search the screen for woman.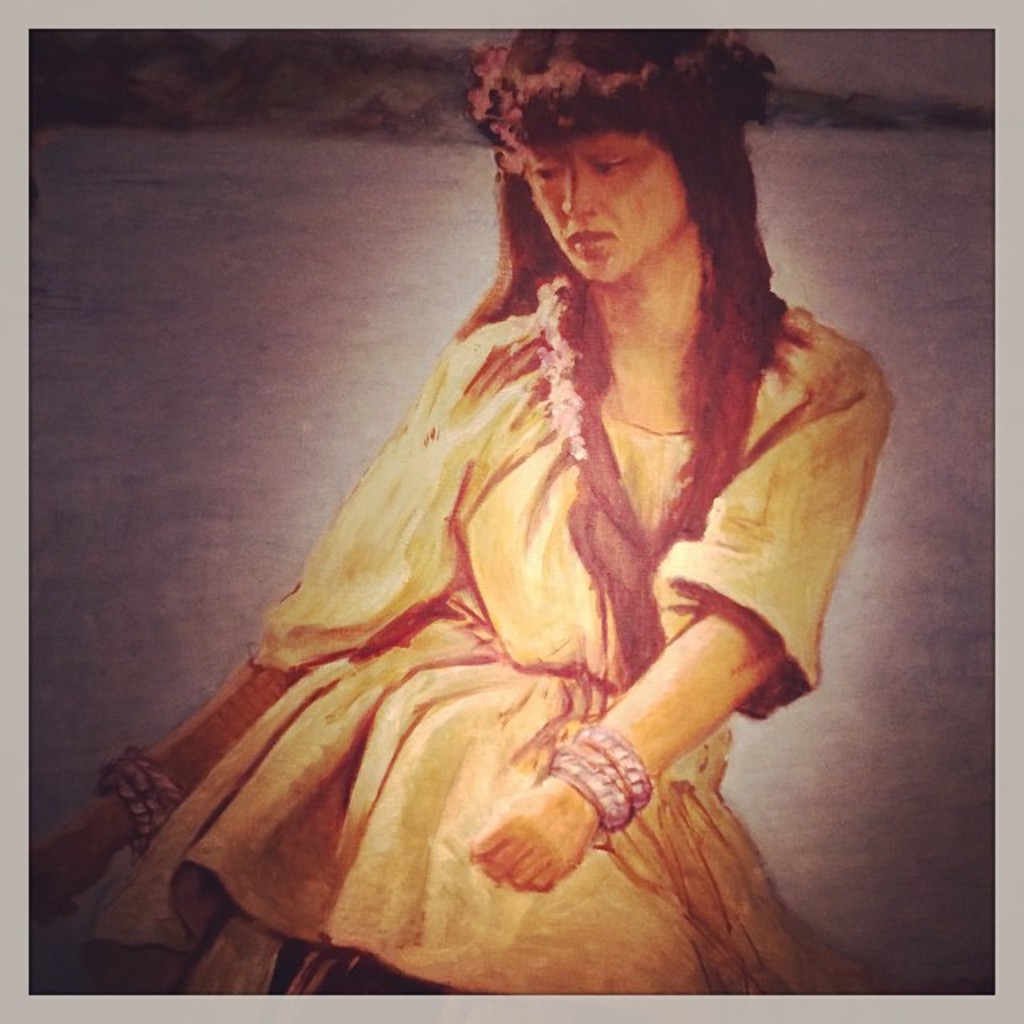
Found at Rect(30, 21, 899, 997).
